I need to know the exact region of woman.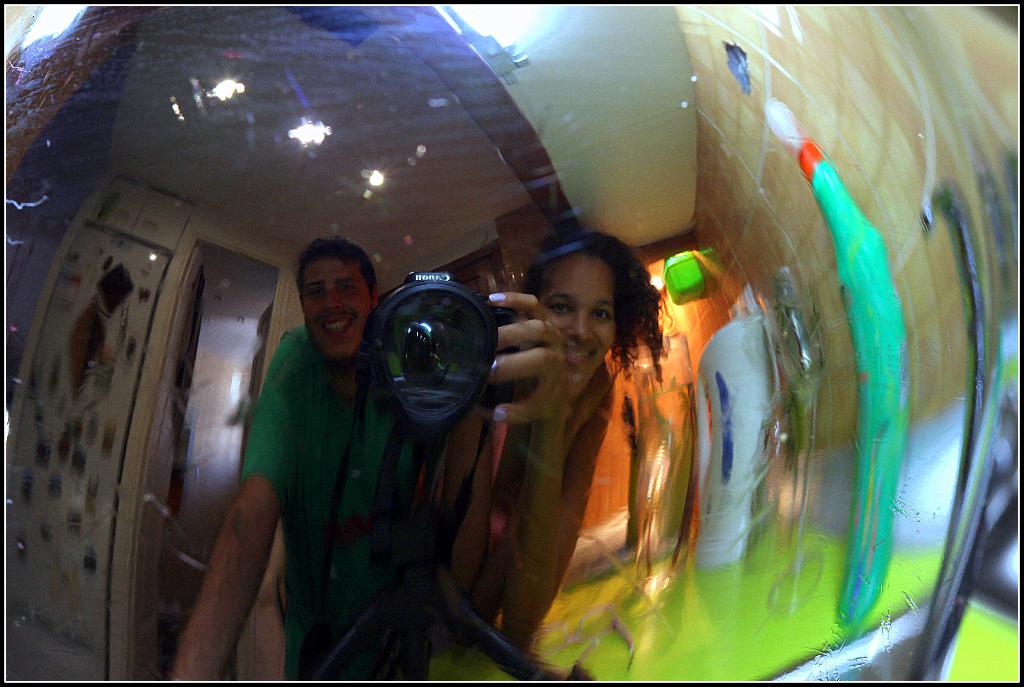
Region: bbox(456, 216, 691, 646).
